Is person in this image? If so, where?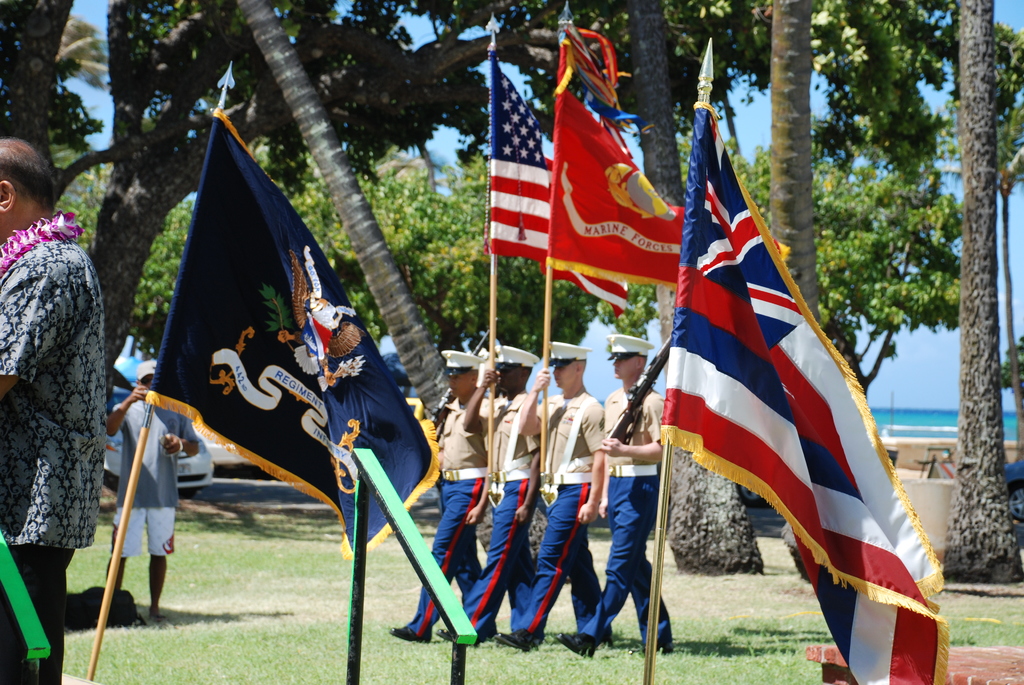
Yes, at 109/354/204/627.
